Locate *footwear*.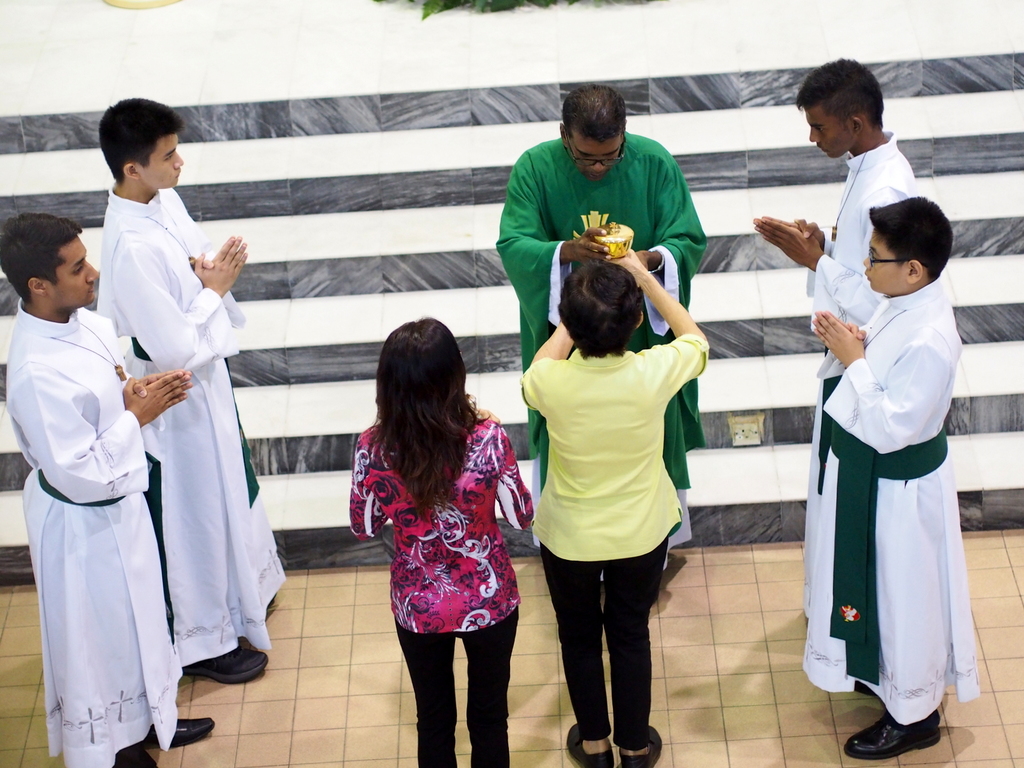
Bounding box: 618/724/666/767.
